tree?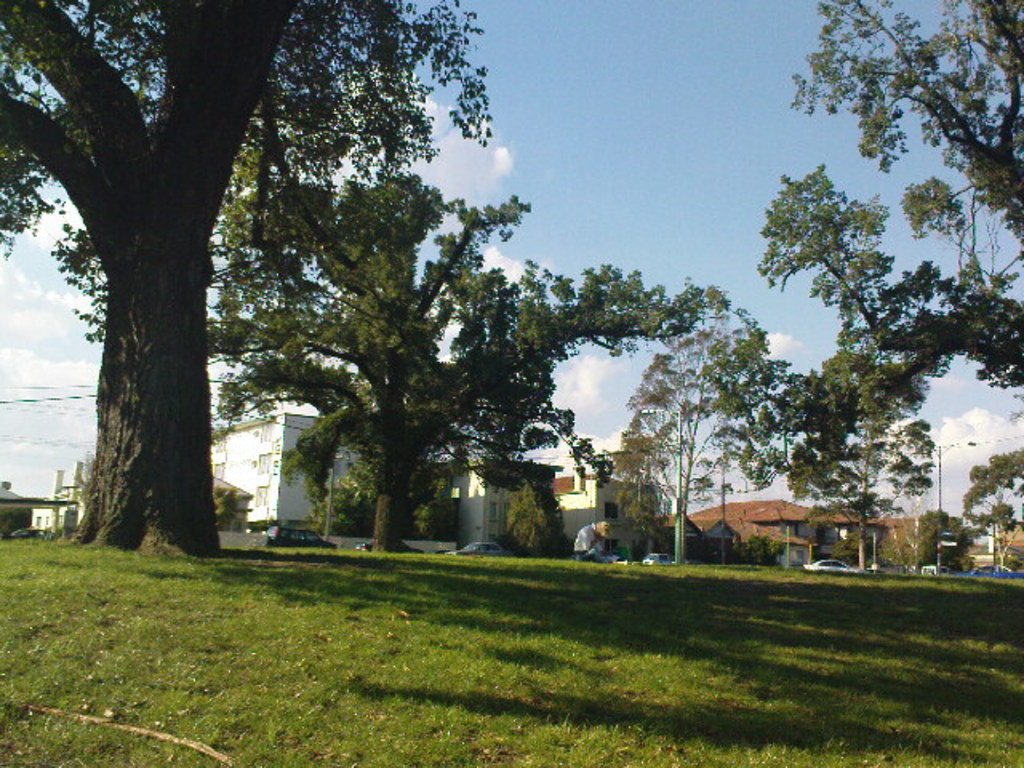
crop(504, 478, 576, 555)
